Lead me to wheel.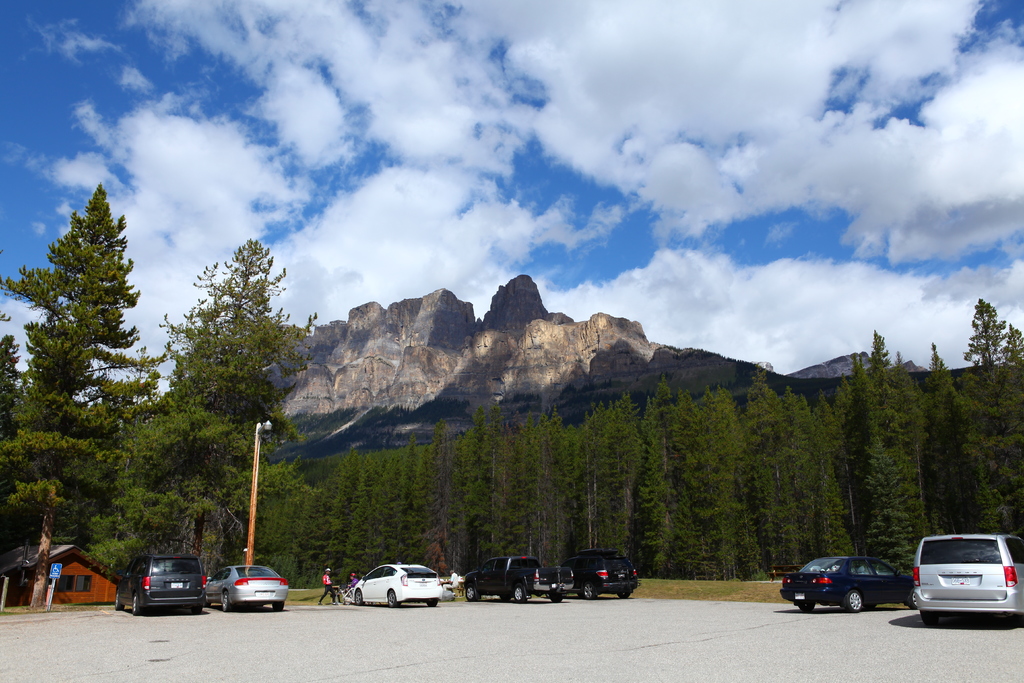
Lead to select_region(617, 591, 628, 598).
